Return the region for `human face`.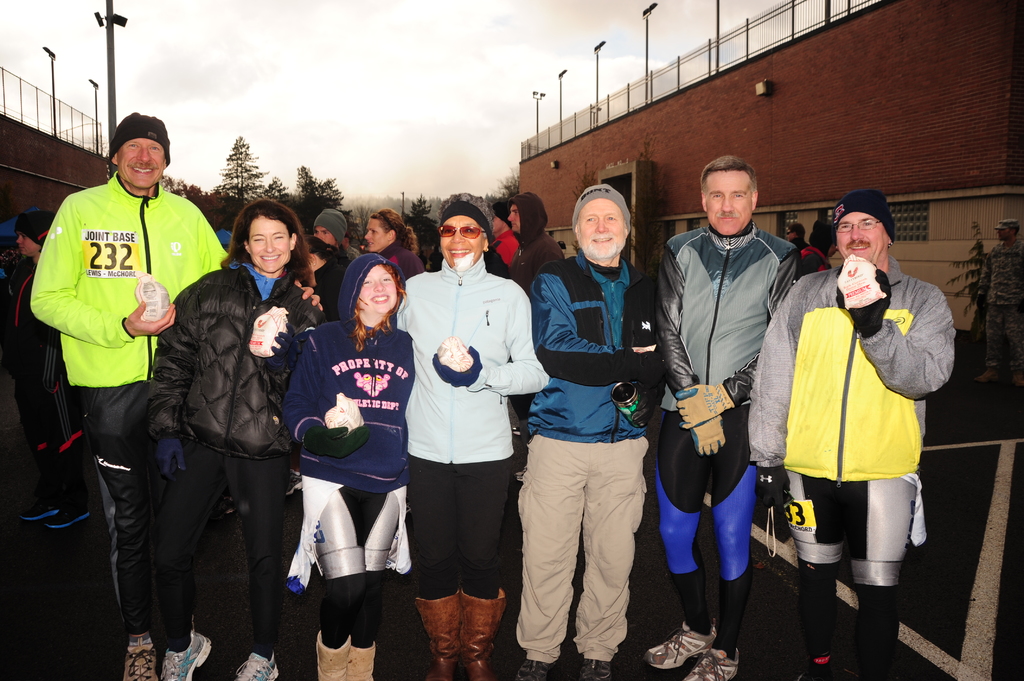
box=[118, 134, 161, 190].
